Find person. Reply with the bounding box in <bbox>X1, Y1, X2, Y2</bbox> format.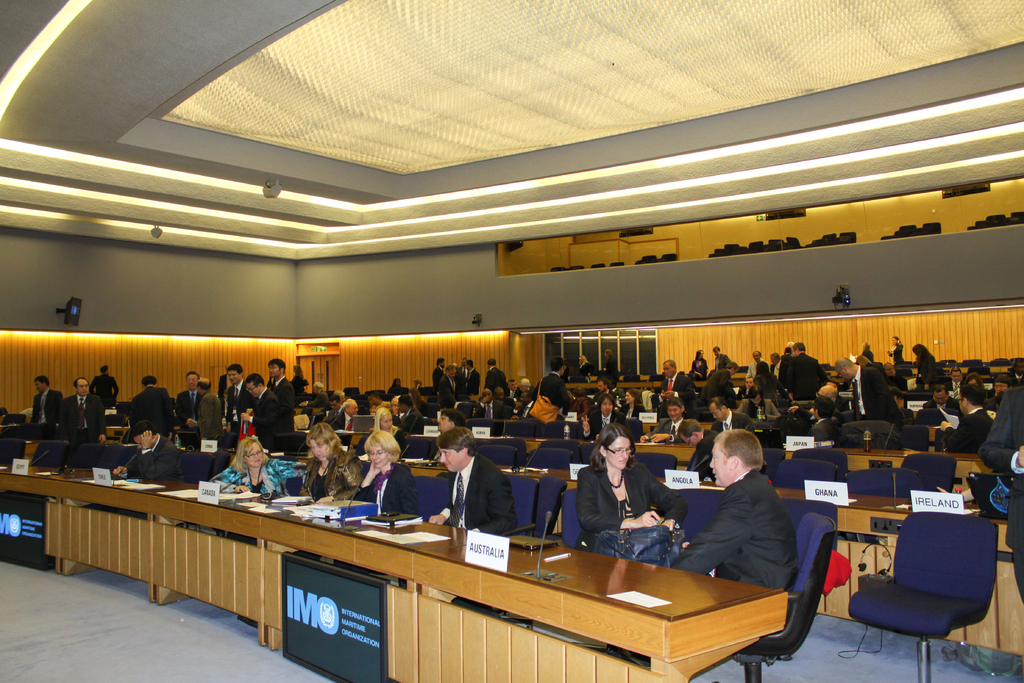
<bbox>188, 374, 225, 442</bbox>.
